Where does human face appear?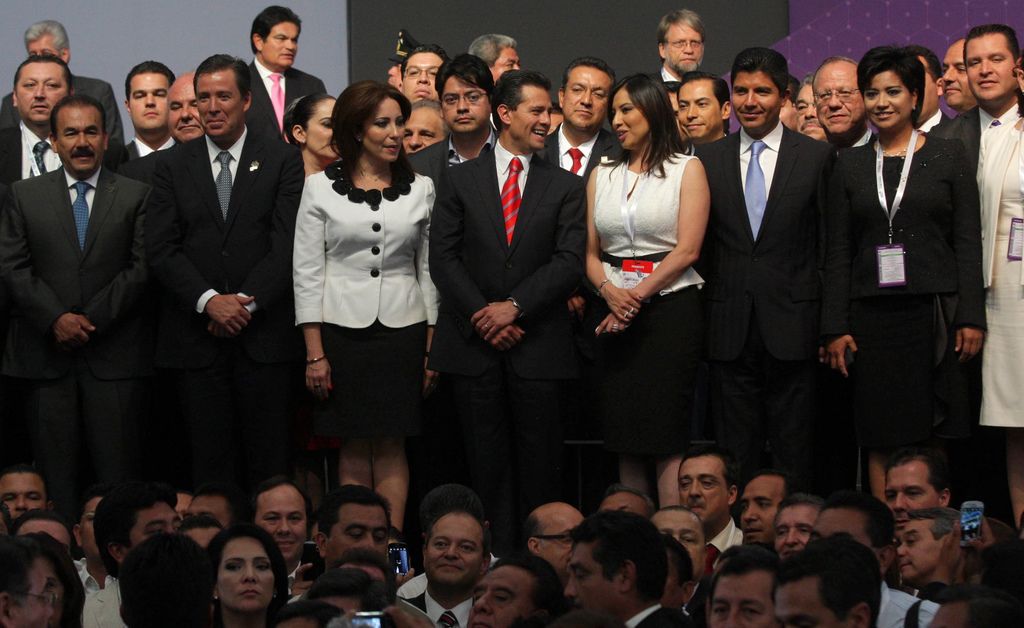
Appears at box(15, 519, 74, 556).
